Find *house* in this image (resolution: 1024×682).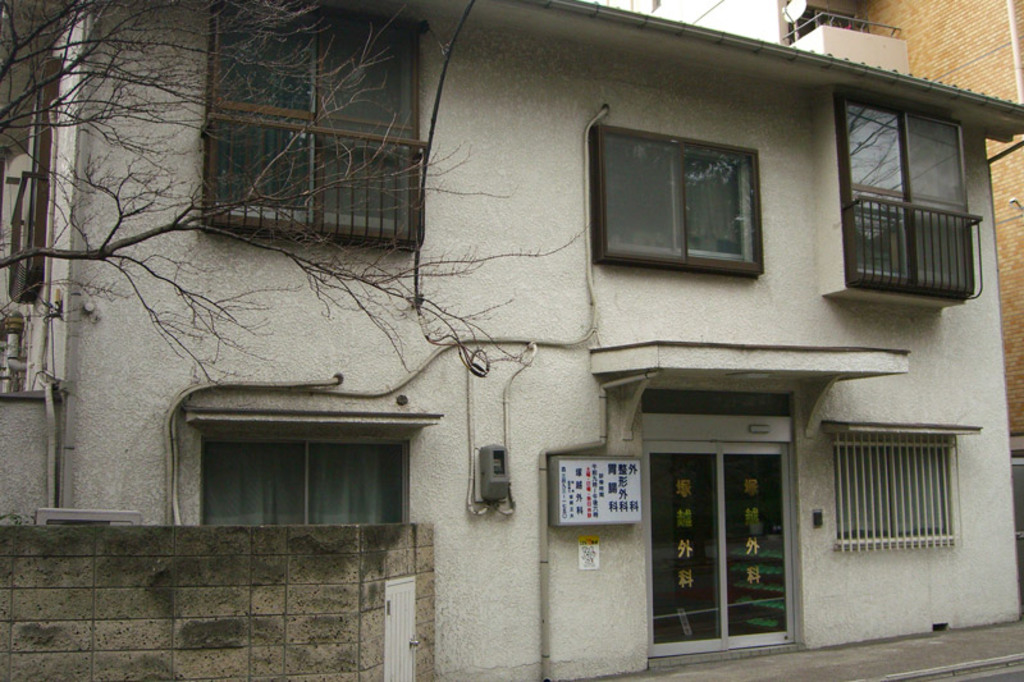
box(0, 0, 1023, 659).
